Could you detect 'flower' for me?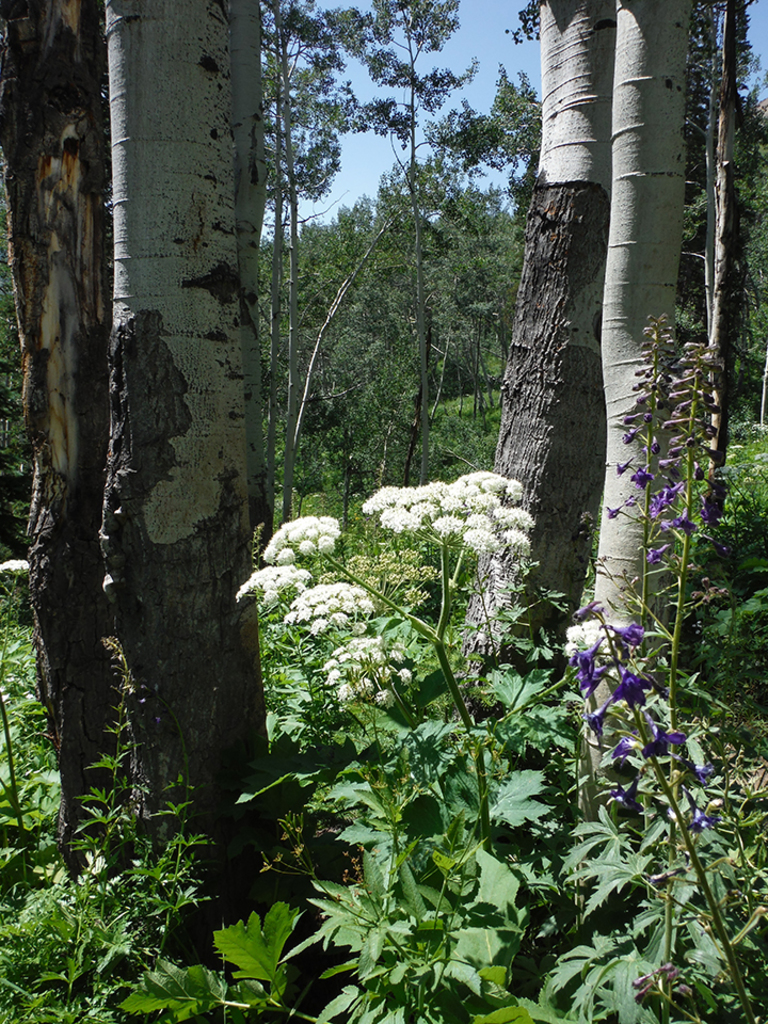
Detection result: bbox=[704, 498, 721, 523].
